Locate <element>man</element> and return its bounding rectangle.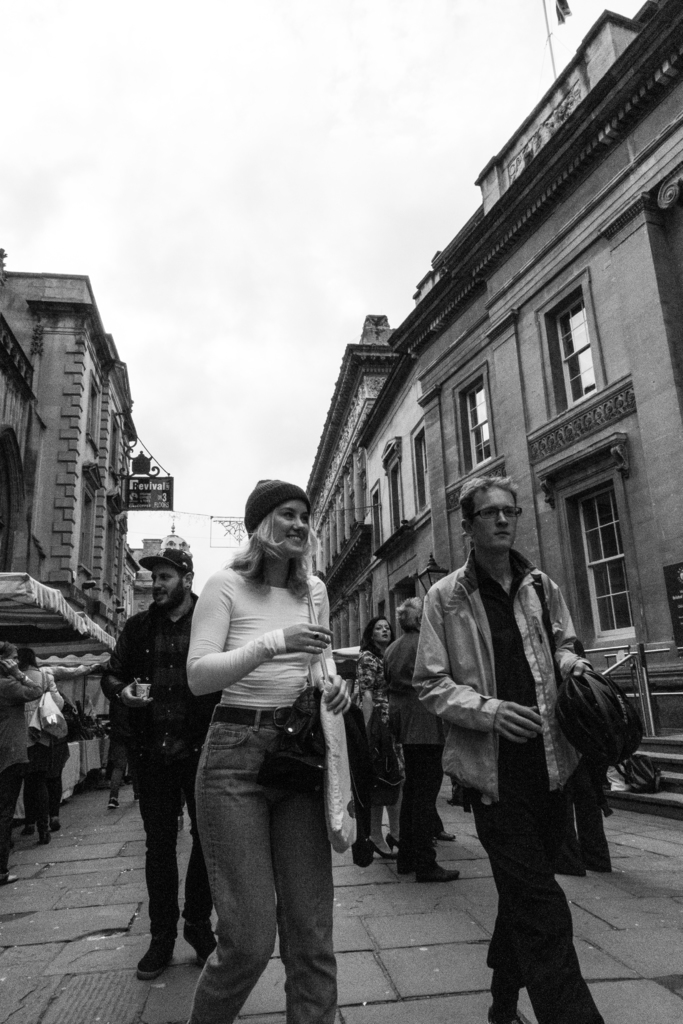
[x1=161, y1=455, x2=359, y2=1023].
